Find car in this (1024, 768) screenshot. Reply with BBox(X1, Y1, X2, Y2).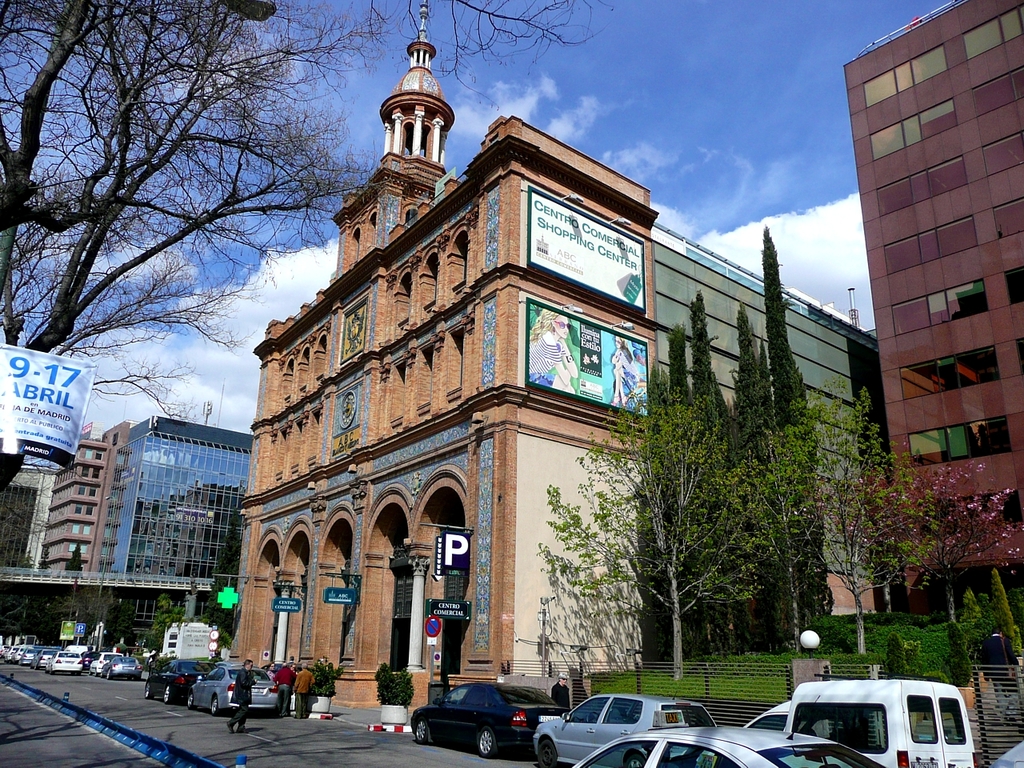
BBox(534, 693, 722, 759).
